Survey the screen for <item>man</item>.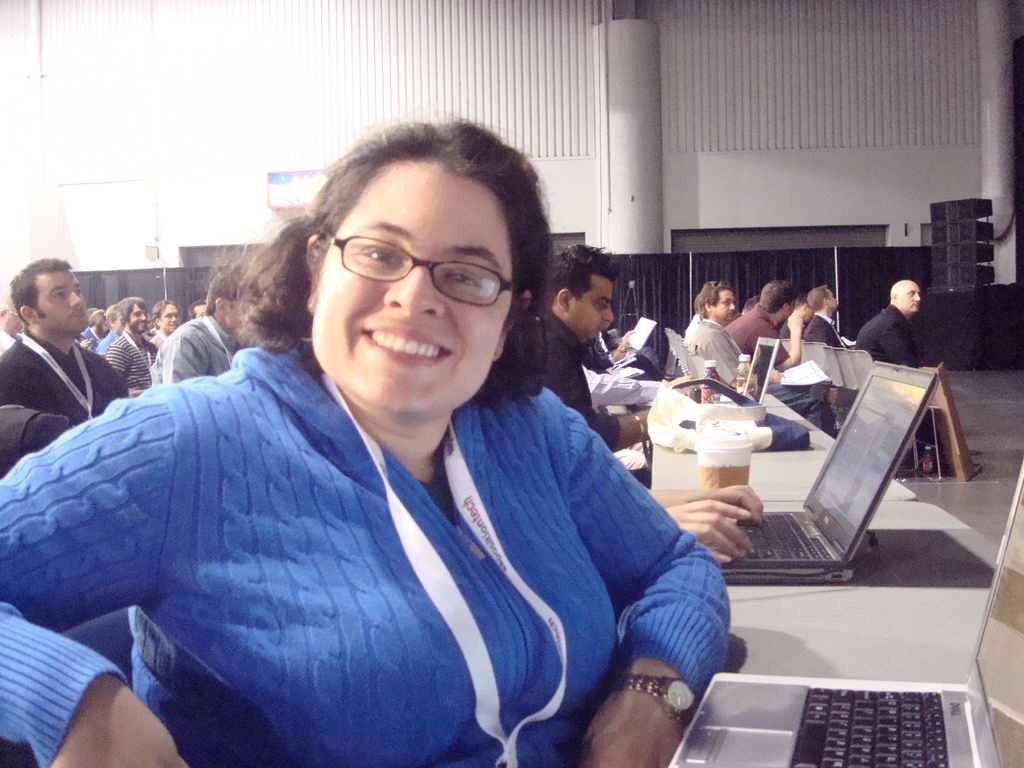
Survey found: {"x1": 0, "y1": 266, "x2": 143, "y2": 490}.
